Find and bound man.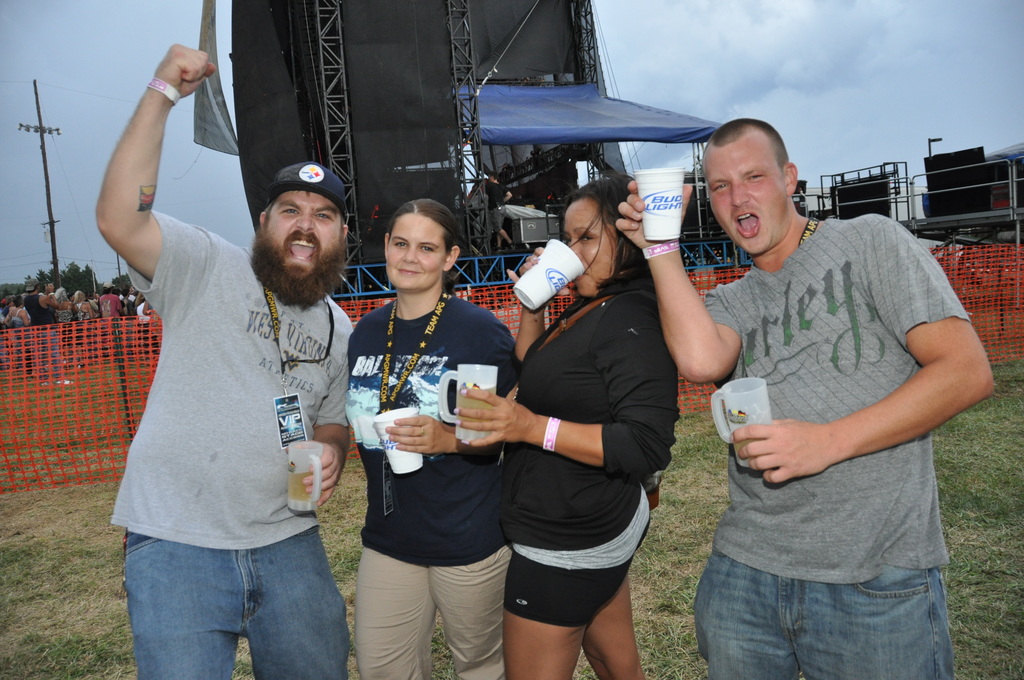
Bound: (639, 101, 986, 679).
